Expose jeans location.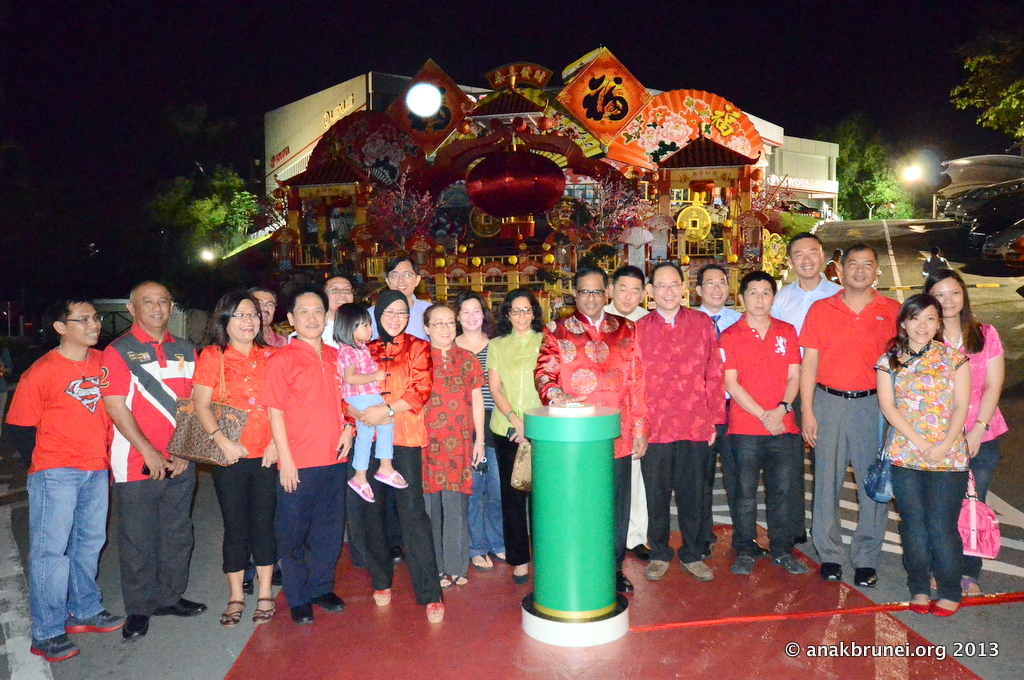
Exposed at {"x1": 118, "y1": 462, "x2": 196, "y2": 625}.
